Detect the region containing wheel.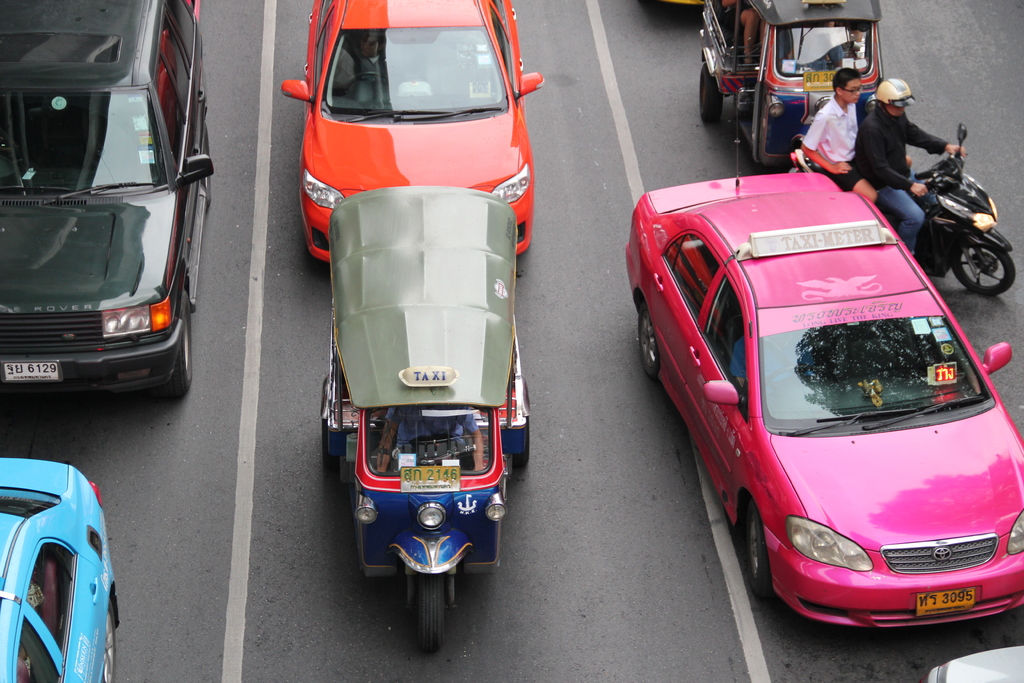
[left=204, top=157, right=214, bottom=204].
